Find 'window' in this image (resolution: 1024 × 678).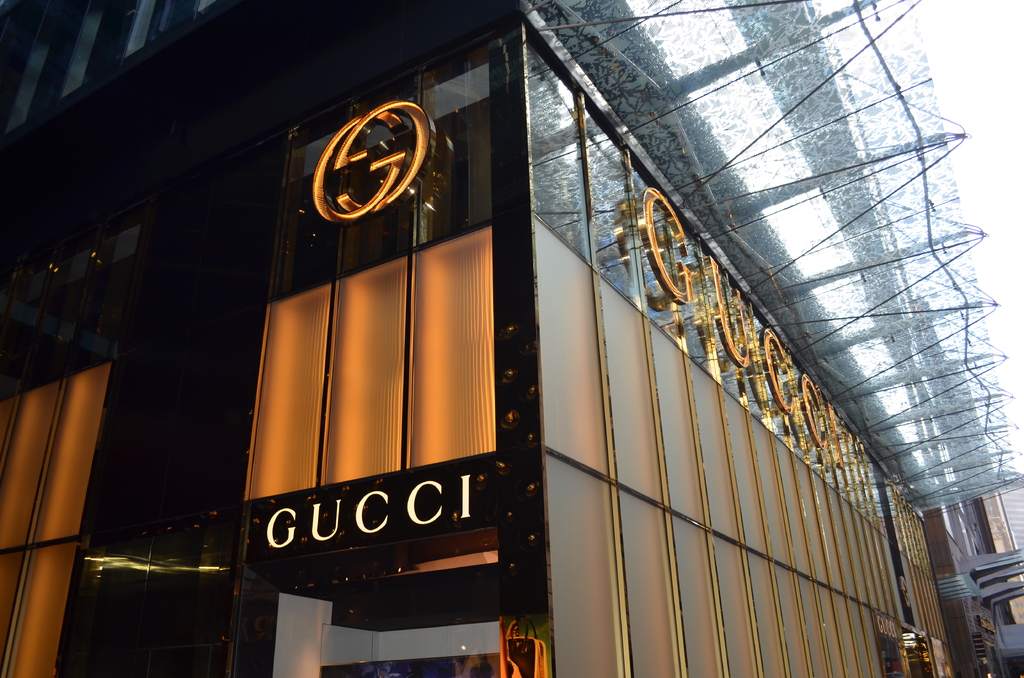
x1=56 y1=0 x2=115 y2=97.
